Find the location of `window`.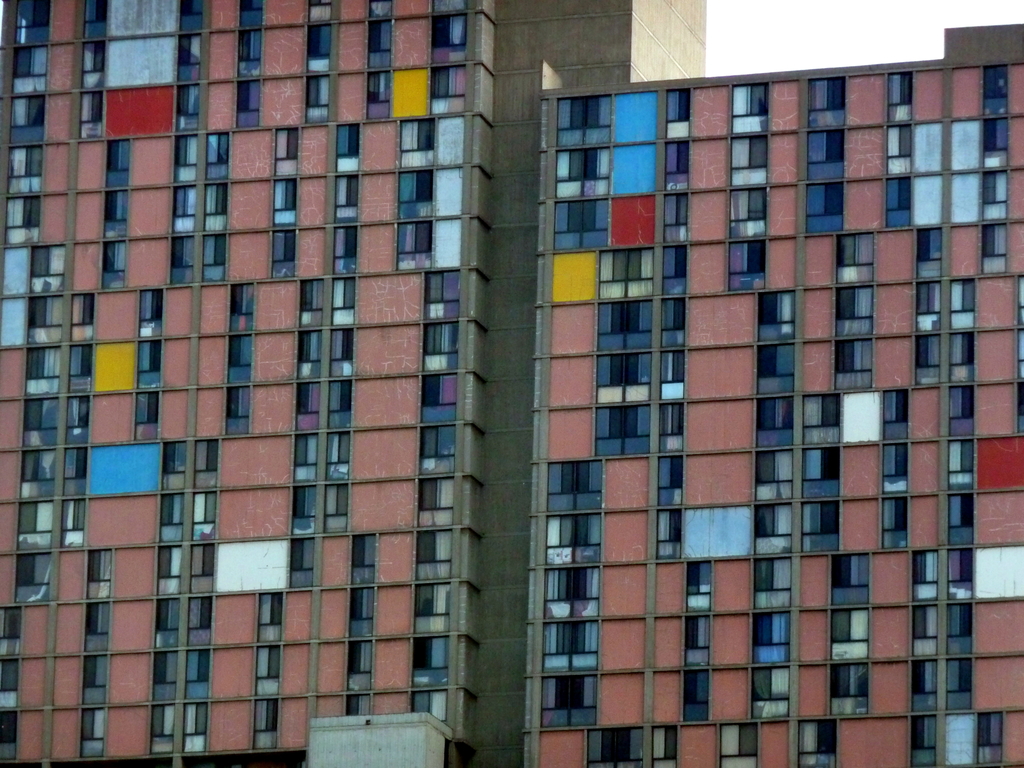
Location: detection(662, 302, 683, 347).
